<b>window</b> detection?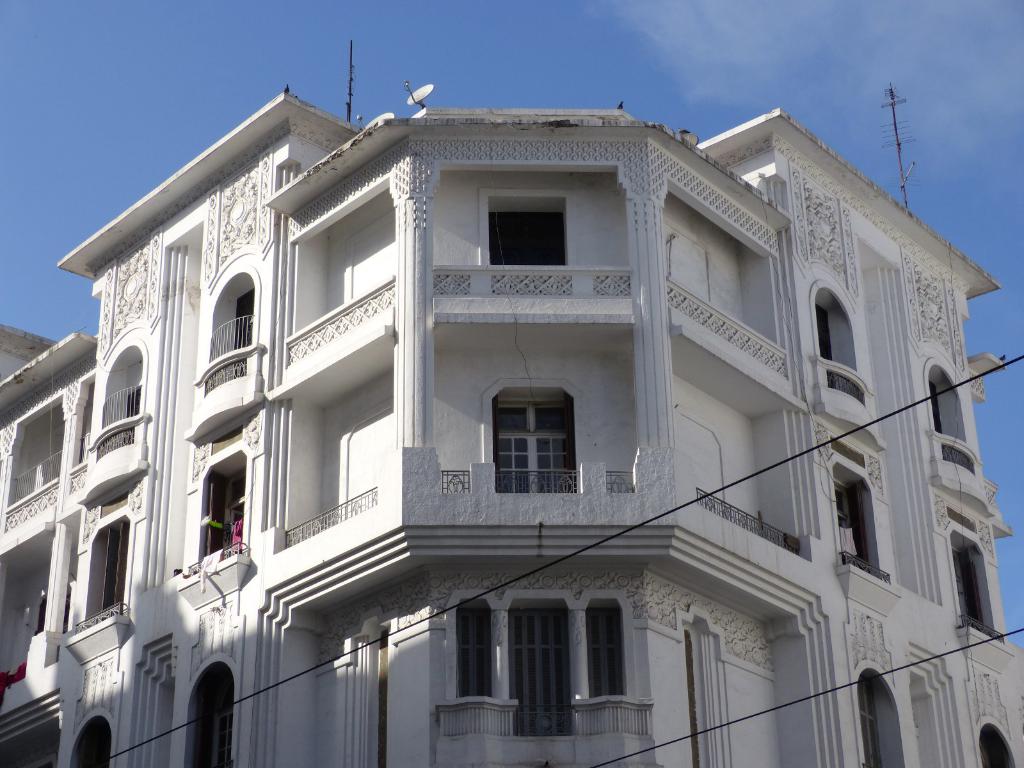
854:685:887:767
